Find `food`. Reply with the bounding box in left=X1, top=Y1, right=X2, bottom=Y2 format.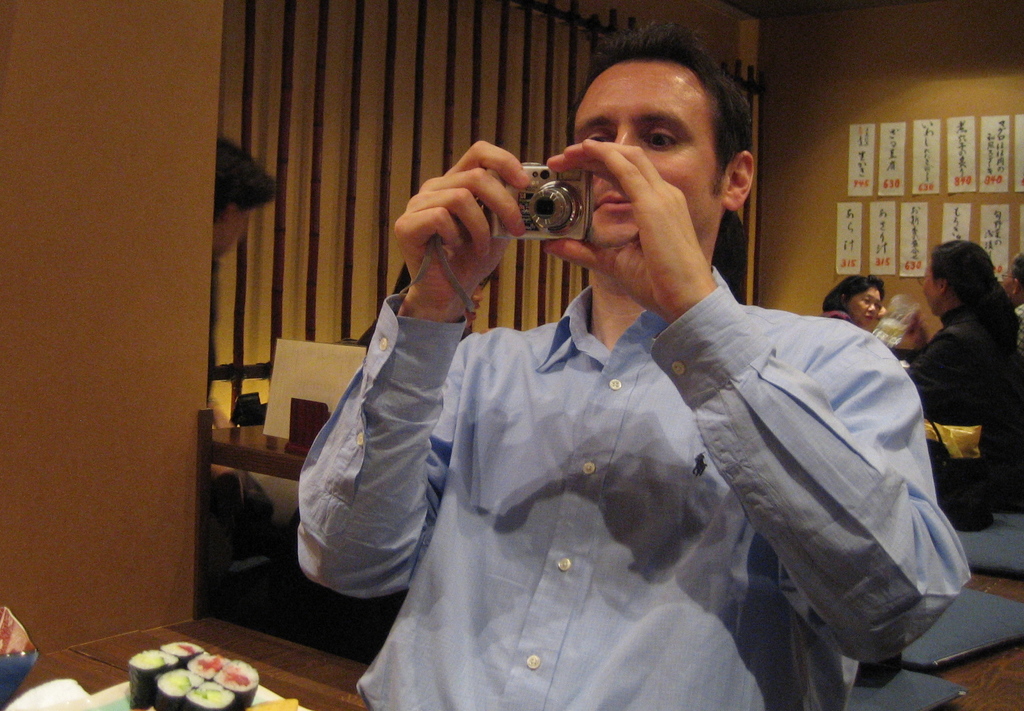
left=155, top=640, right=260, bottom=710.
